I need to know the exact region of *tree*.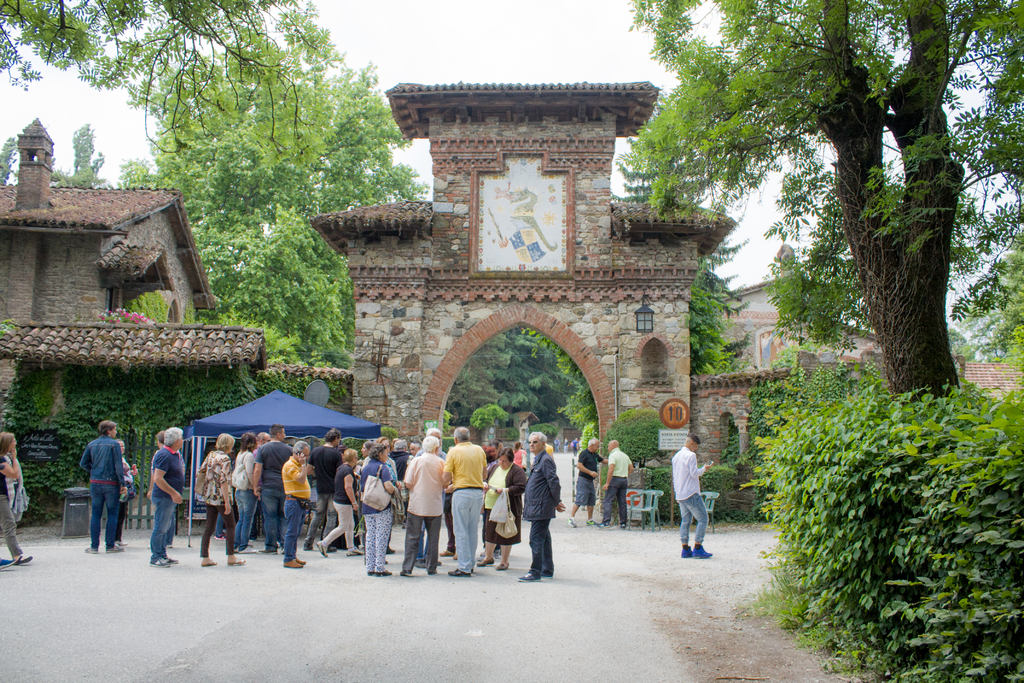
Region: detection(616, 0, 1023, 407).
